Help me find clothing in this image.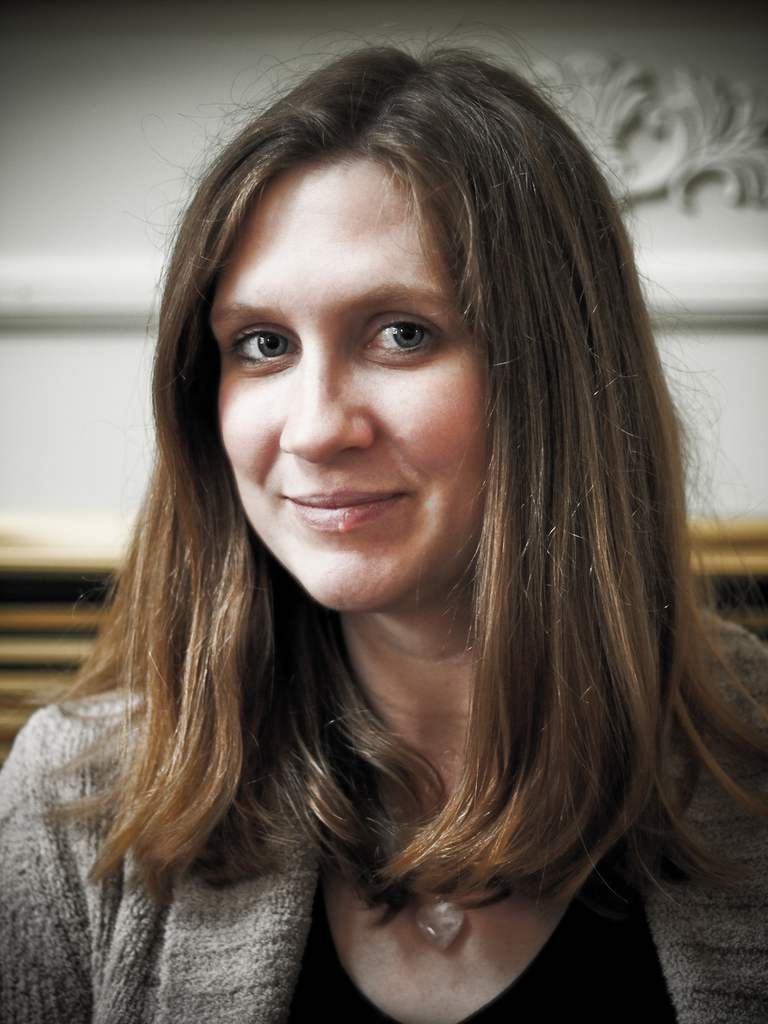
Found it: x1=0, y1=604, x2=767, y2=1023.
